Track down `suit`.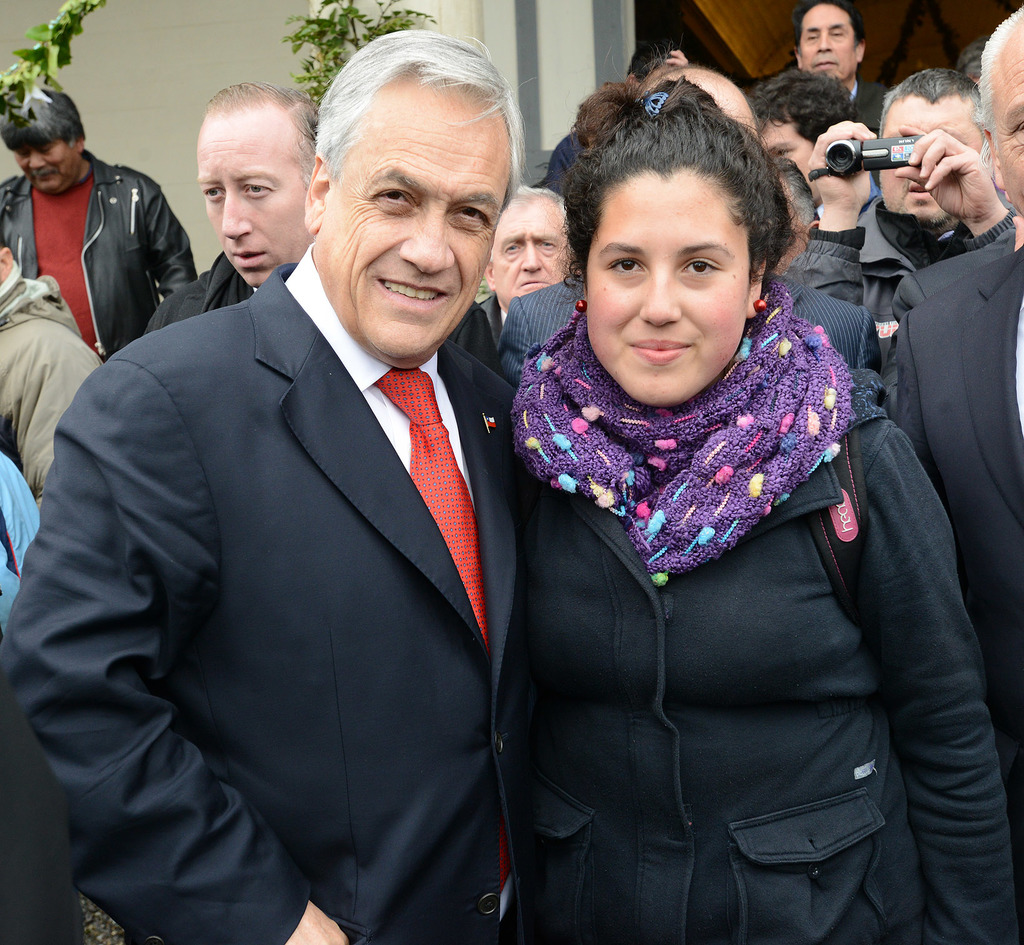
Tracked to box=[892, 252, 987, 325].
